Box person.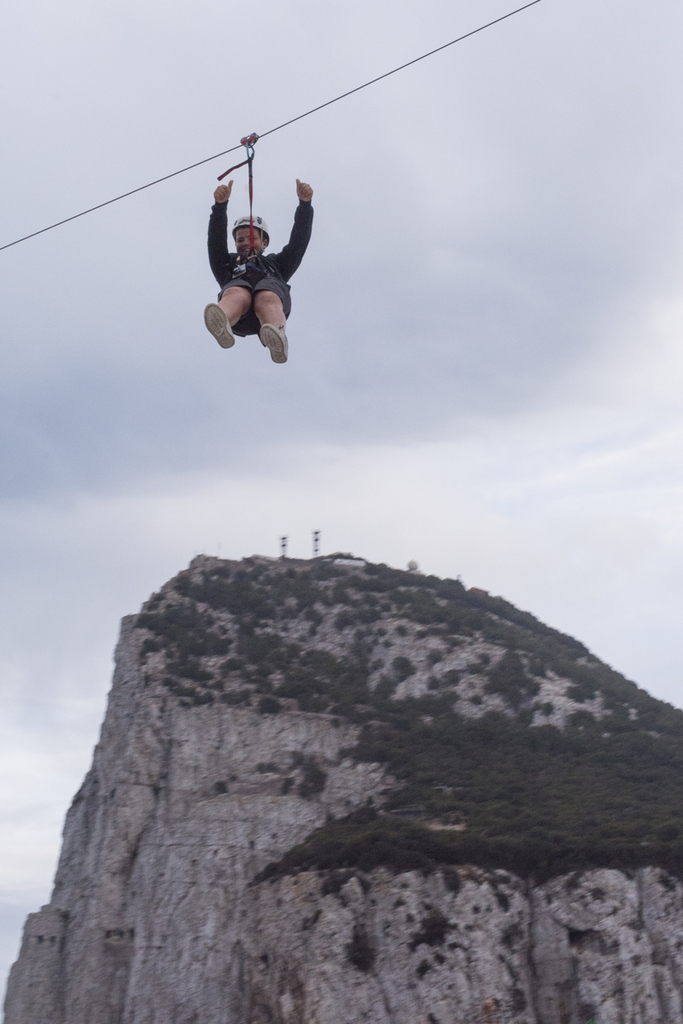
bbox(193, 145, 324, 363).
